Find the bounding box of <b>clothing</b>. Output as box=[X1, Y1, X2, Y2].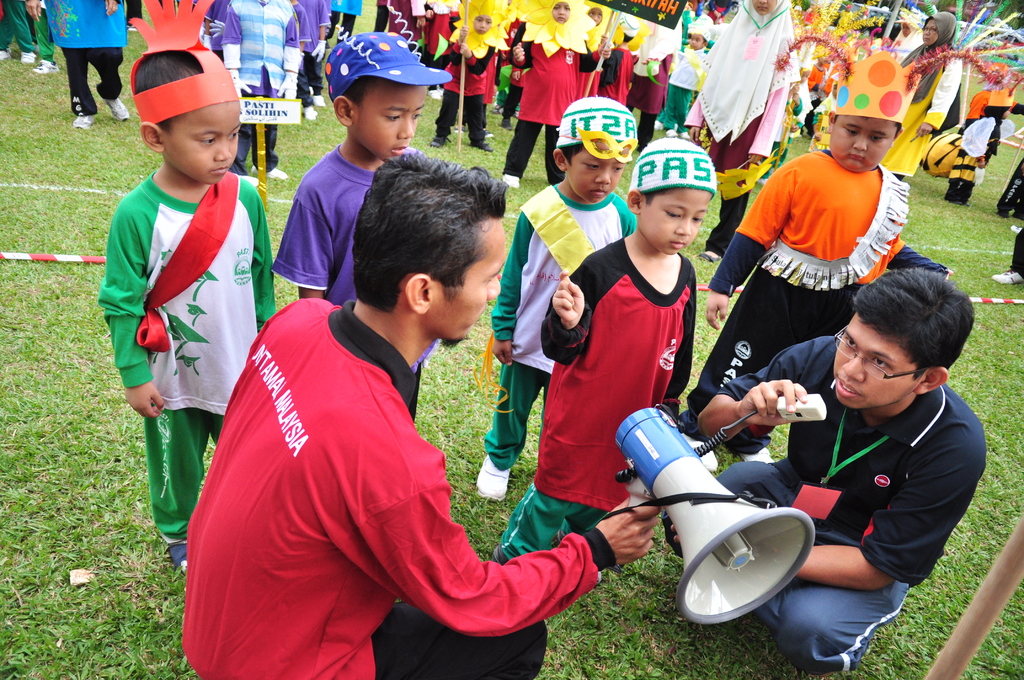
box=[323, 0, 362, 45].
